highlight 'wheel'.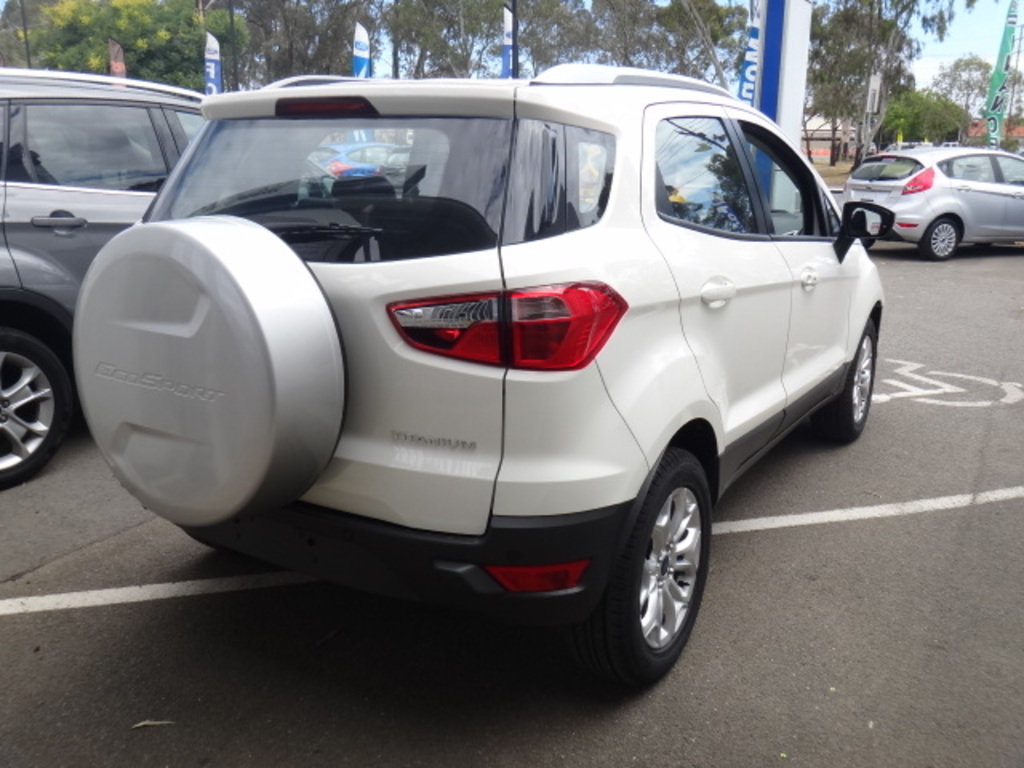
Highlighted region: [x1=918, y1=218, x2=957, y2=256].
